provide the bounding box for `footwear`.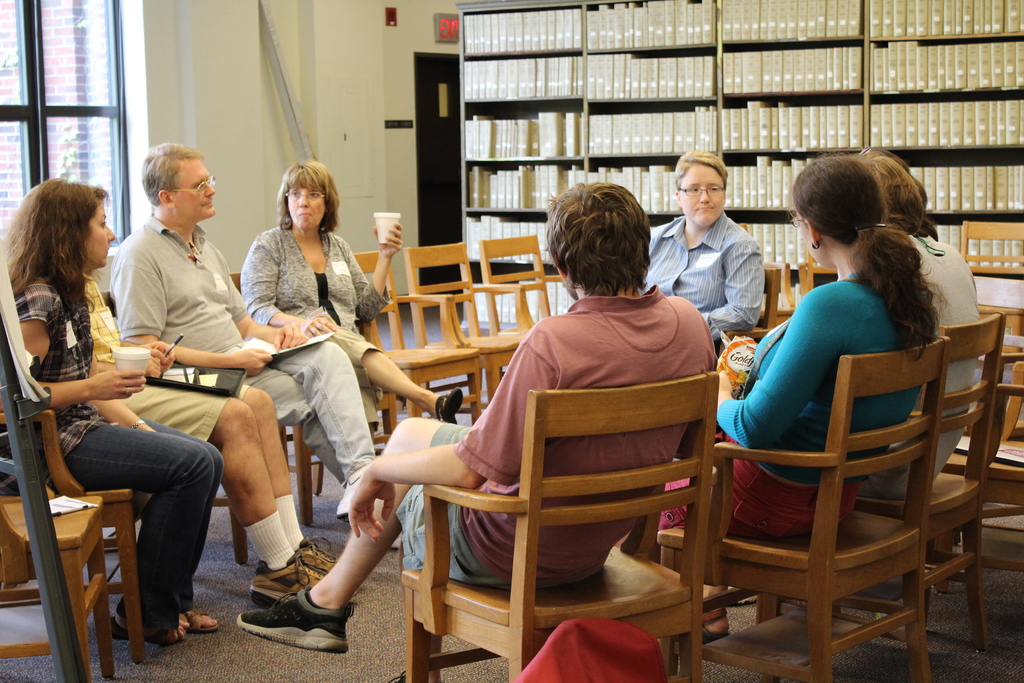
pyautogui.locateOnScreen(240, 583, 344, 659).
